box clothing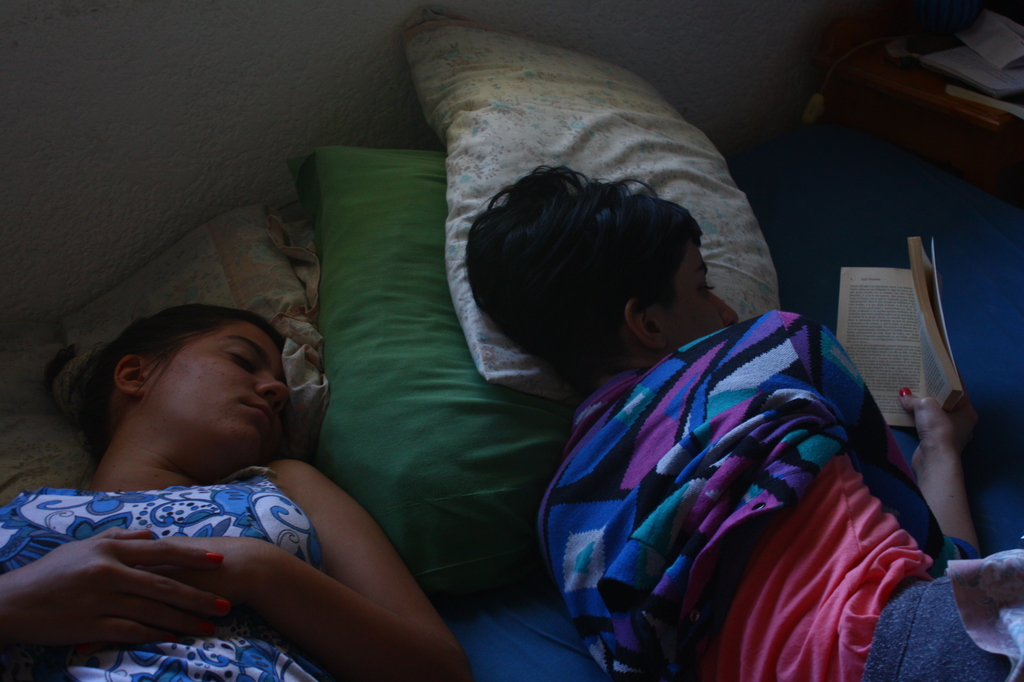
537 268 949 681
